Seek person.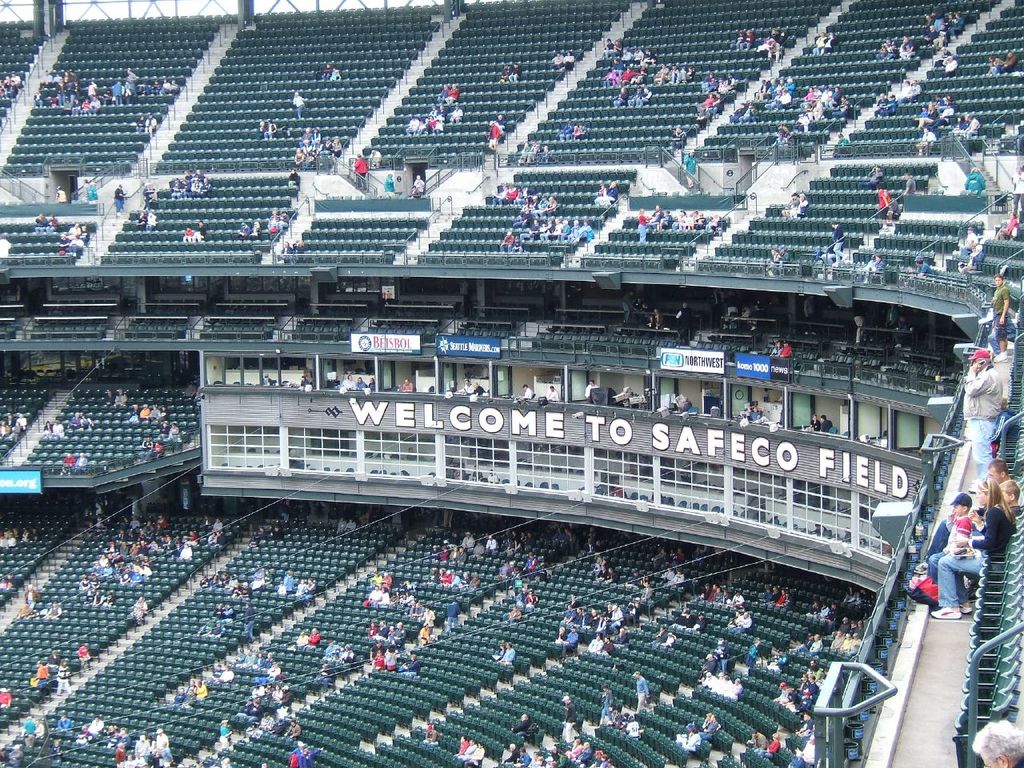
left=943, top=490, right=973, bottom=618.
